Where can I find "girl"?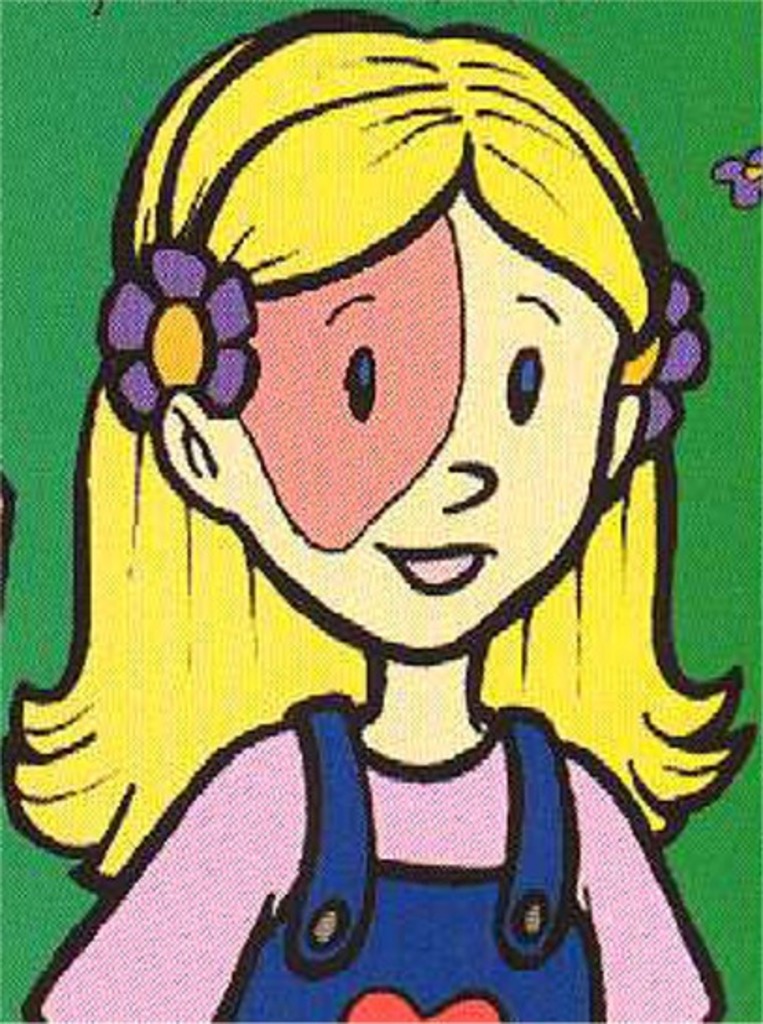
You can find it at [left=0, top=8, right=761, bottom=1022].
